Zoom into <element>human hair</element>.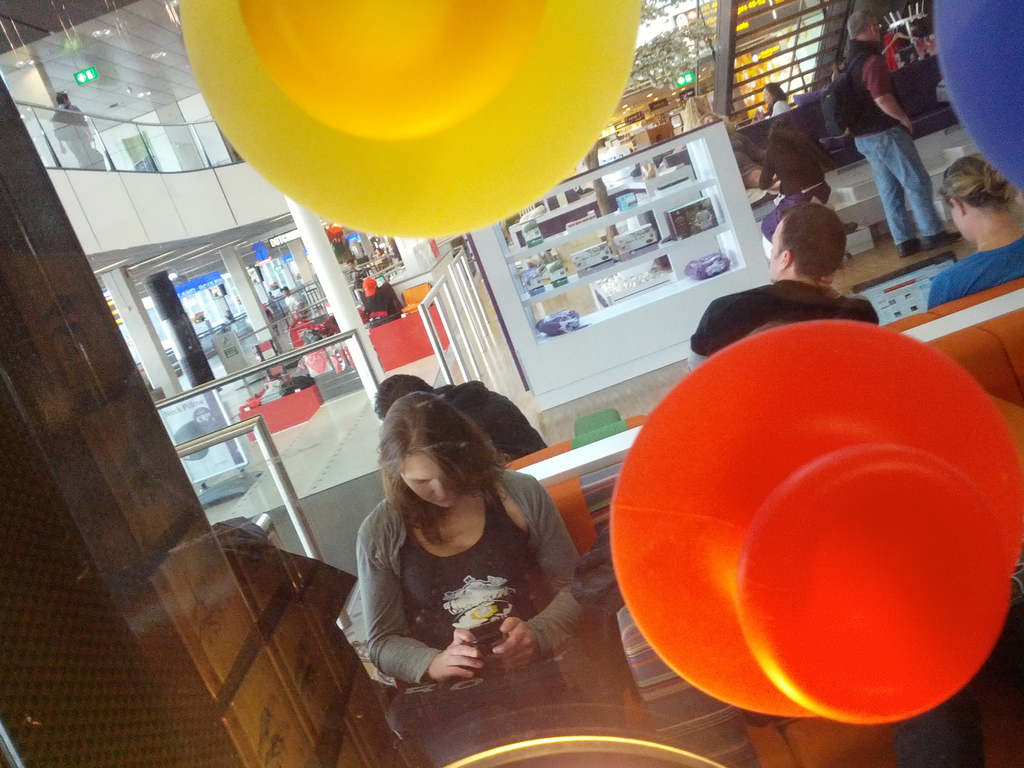
Zoom target: {"x1": 378, "y1": 387, "x2": 514, "y2": 553}.
